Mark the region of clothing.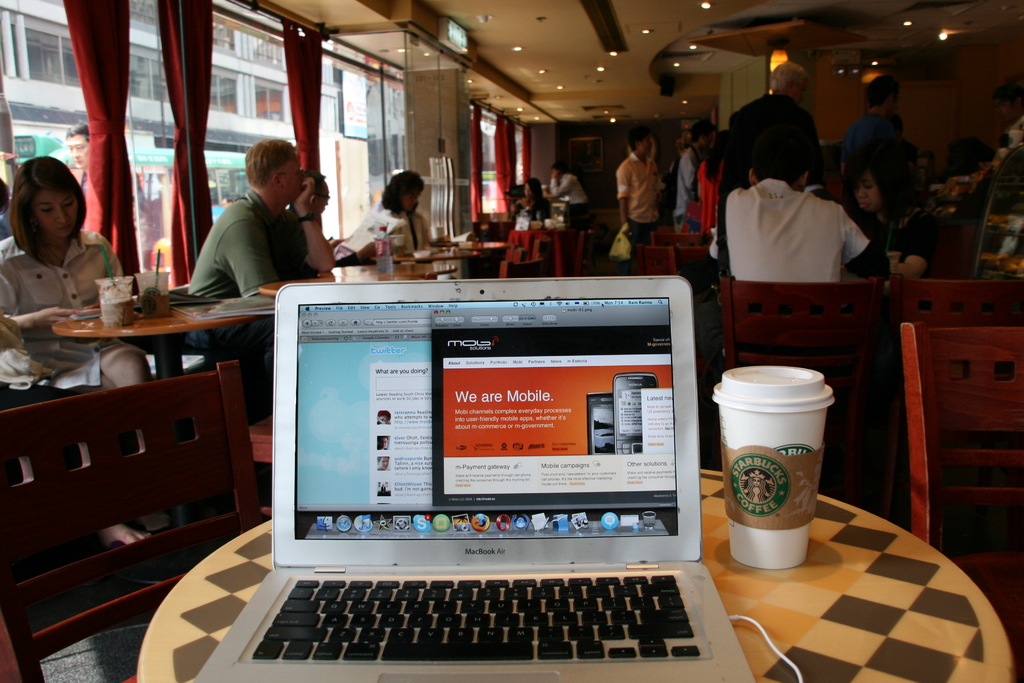
Region: BBox(189, 191, 315, 300).
